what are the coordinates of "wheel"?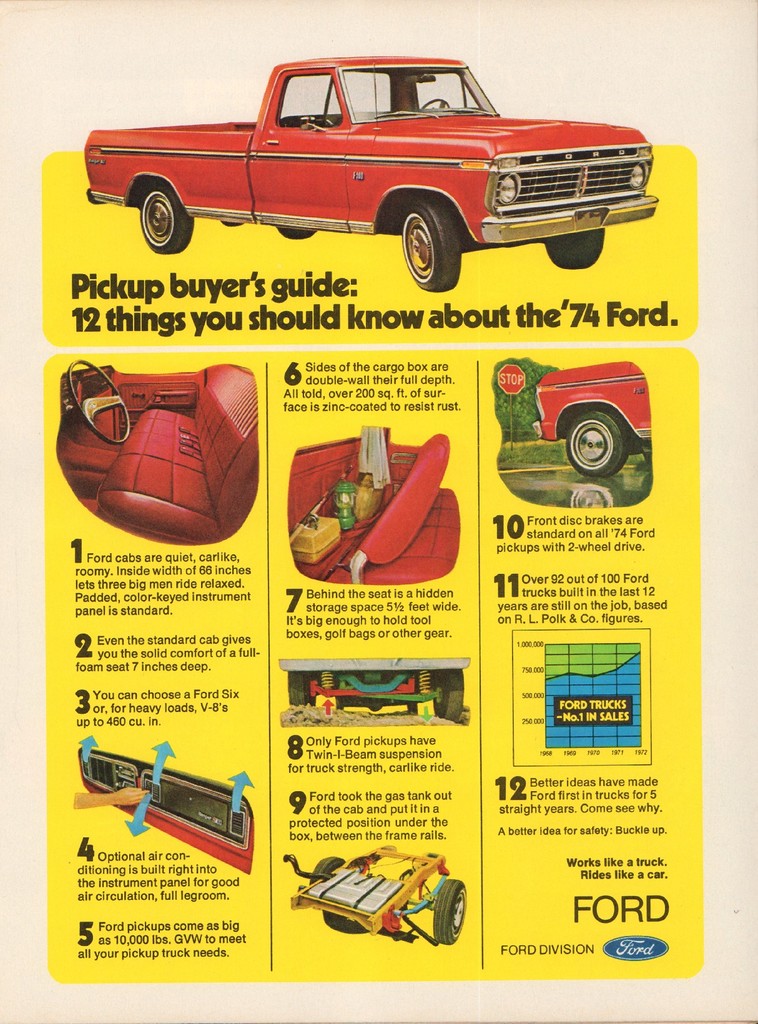
435/669/463/719.
